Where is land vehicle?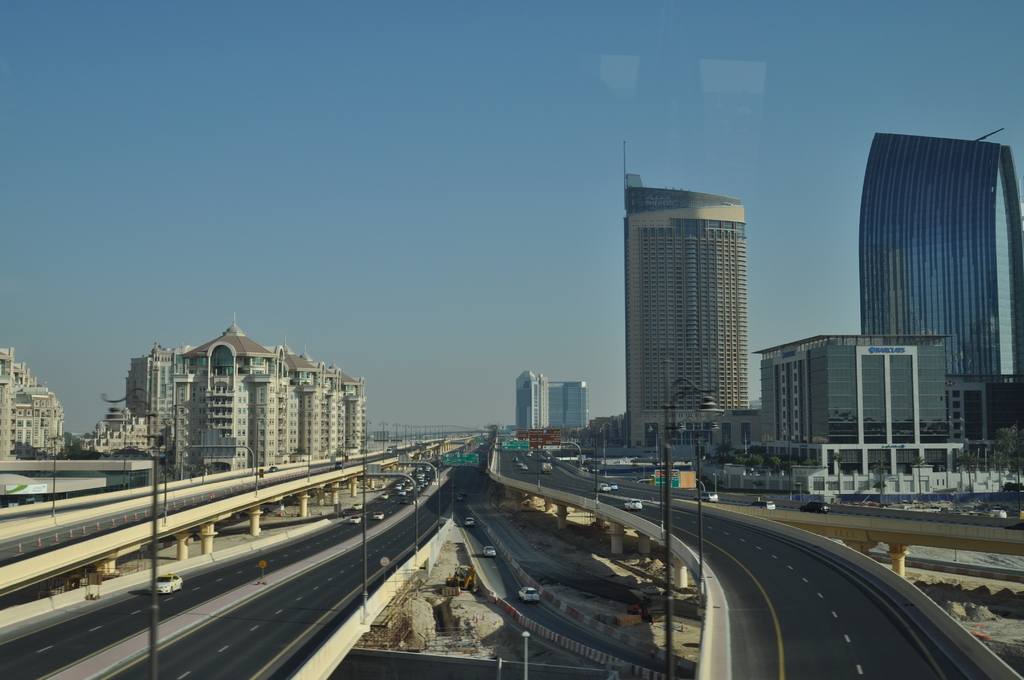
399, 489, 406, 497.
